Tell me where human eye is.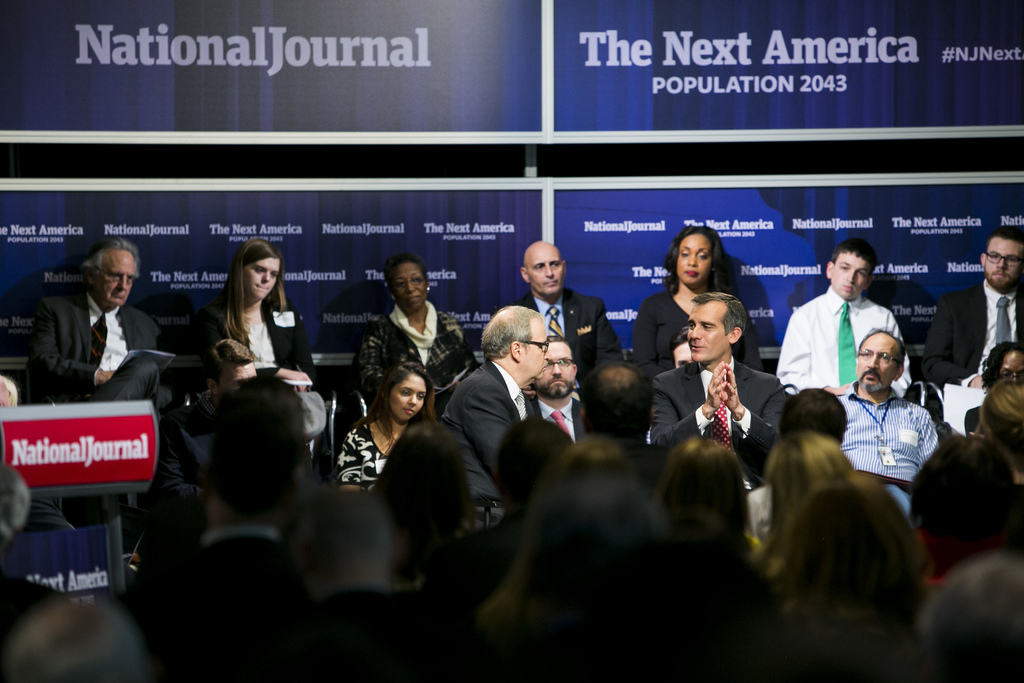
human eye is at <bbox>882, 353, 892, 363</bbox>.
